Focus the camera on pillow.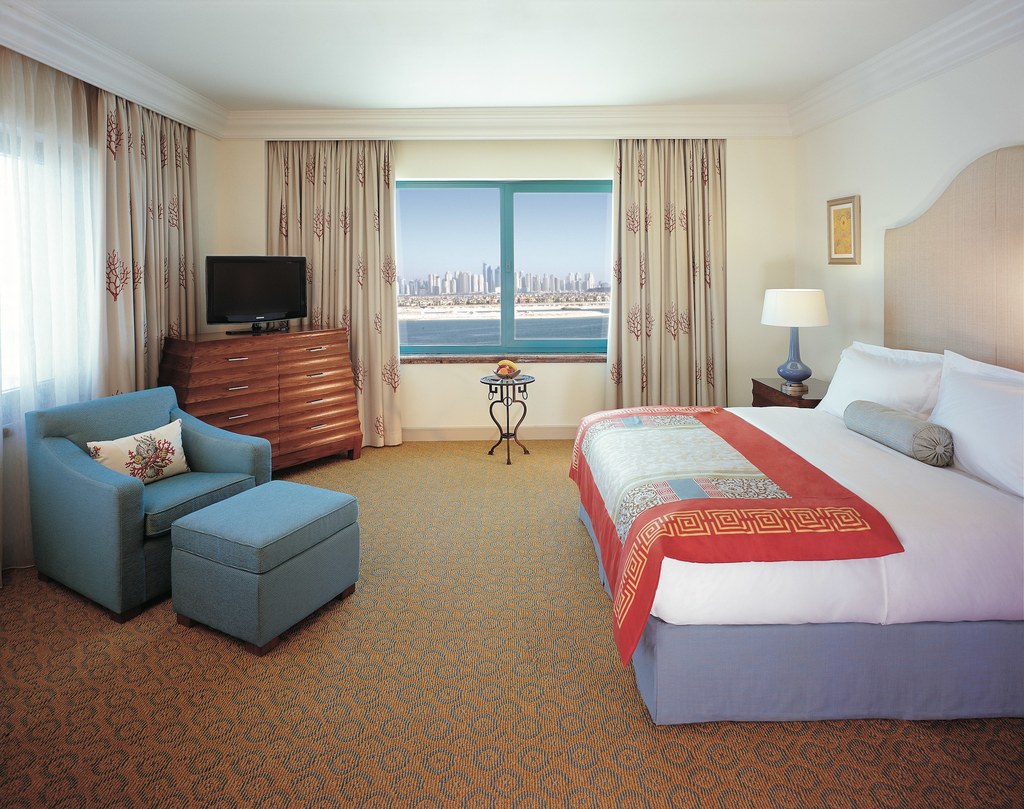
Focus region: (808, 345, 956, 429).
